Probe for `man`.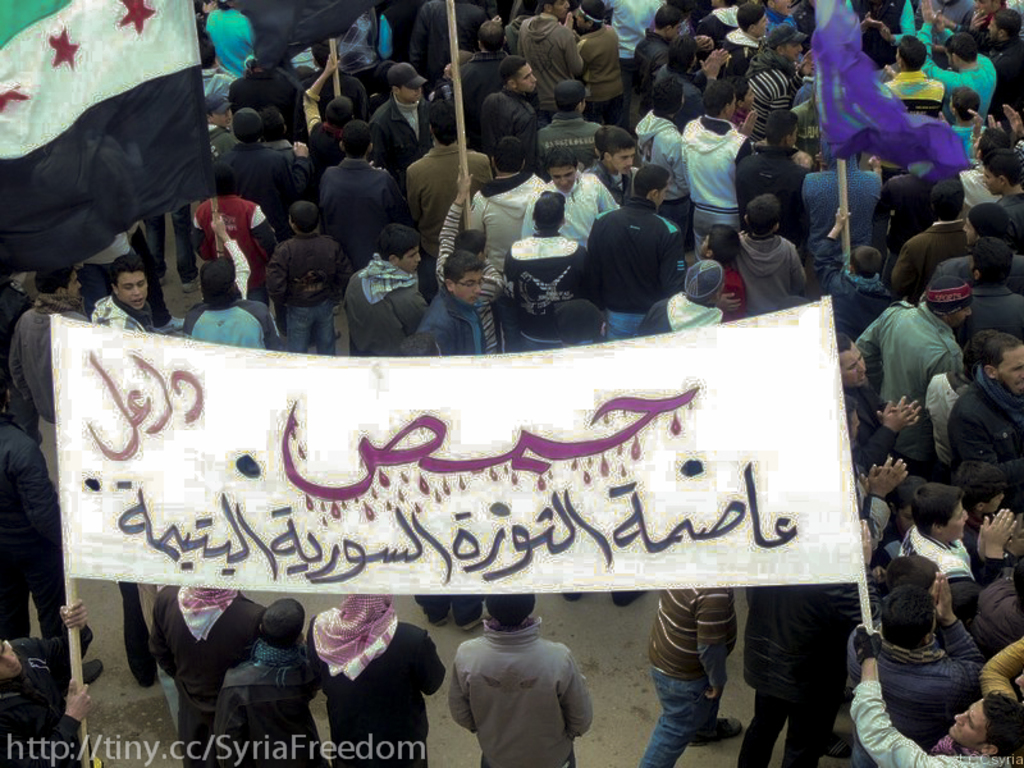
Probe result: [173,239,282,356].
